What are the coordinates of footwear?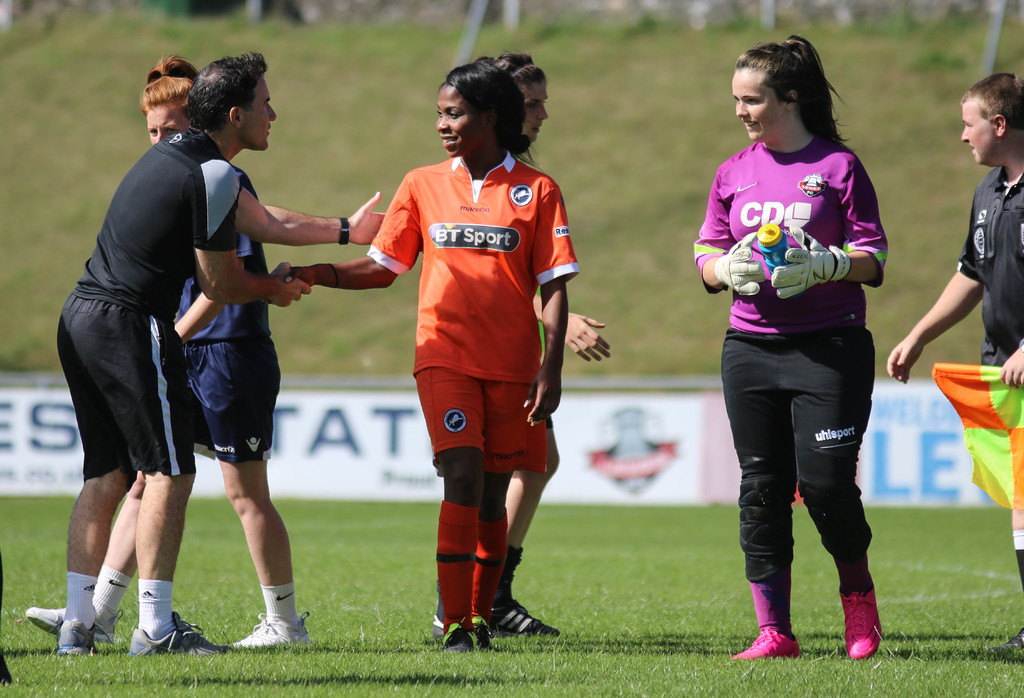
x1=58, y1=615, x2=96, y2=656.
